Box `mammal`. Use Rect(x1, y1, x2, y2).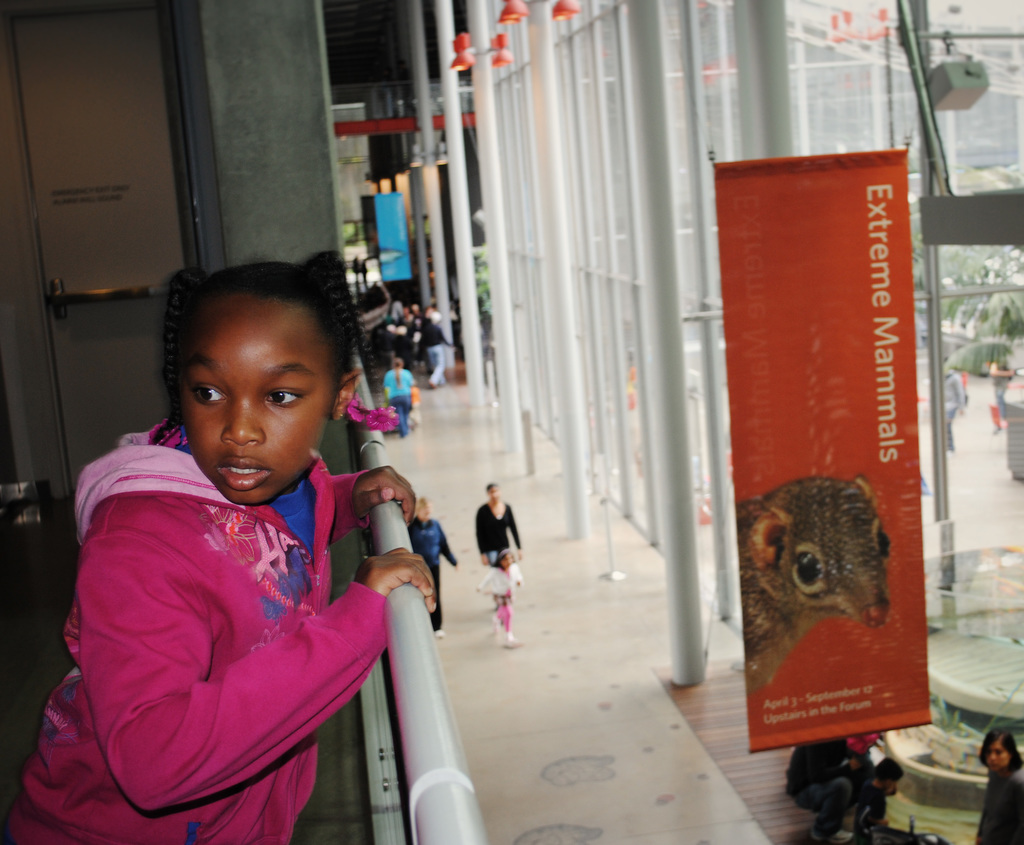
Rect(385, 354, 413, 440).
